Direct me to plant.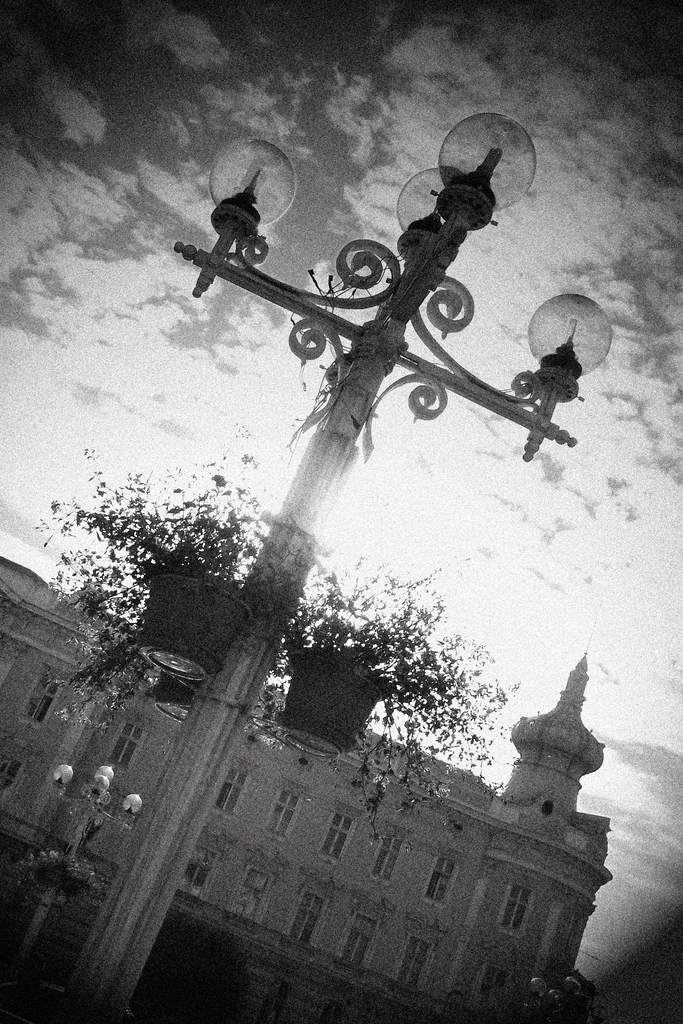
Direction: crop(15, 442, 267, 717).
